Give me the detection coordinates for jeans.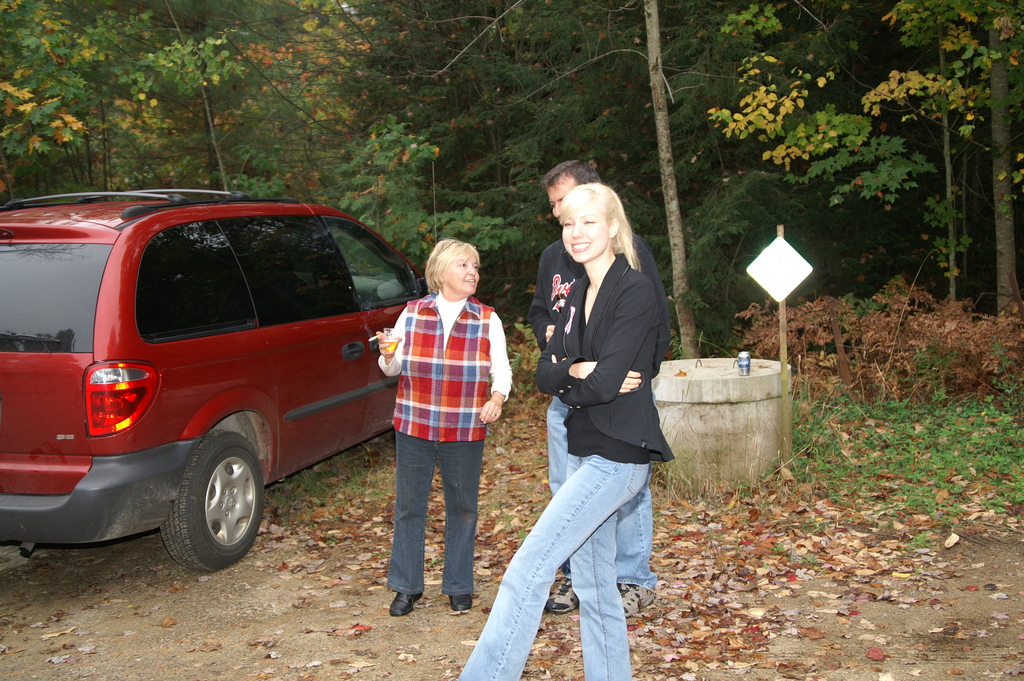
detection(390, 431, 483, 593).
